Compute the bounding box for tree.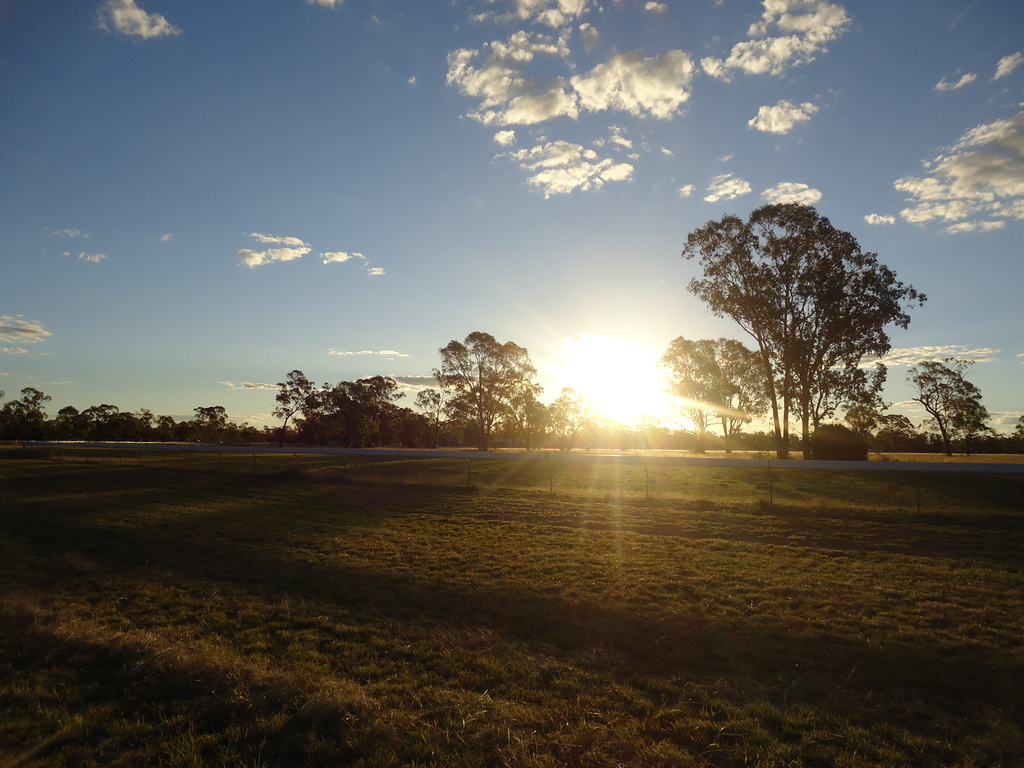
locate(845, 397, 915, 458).
